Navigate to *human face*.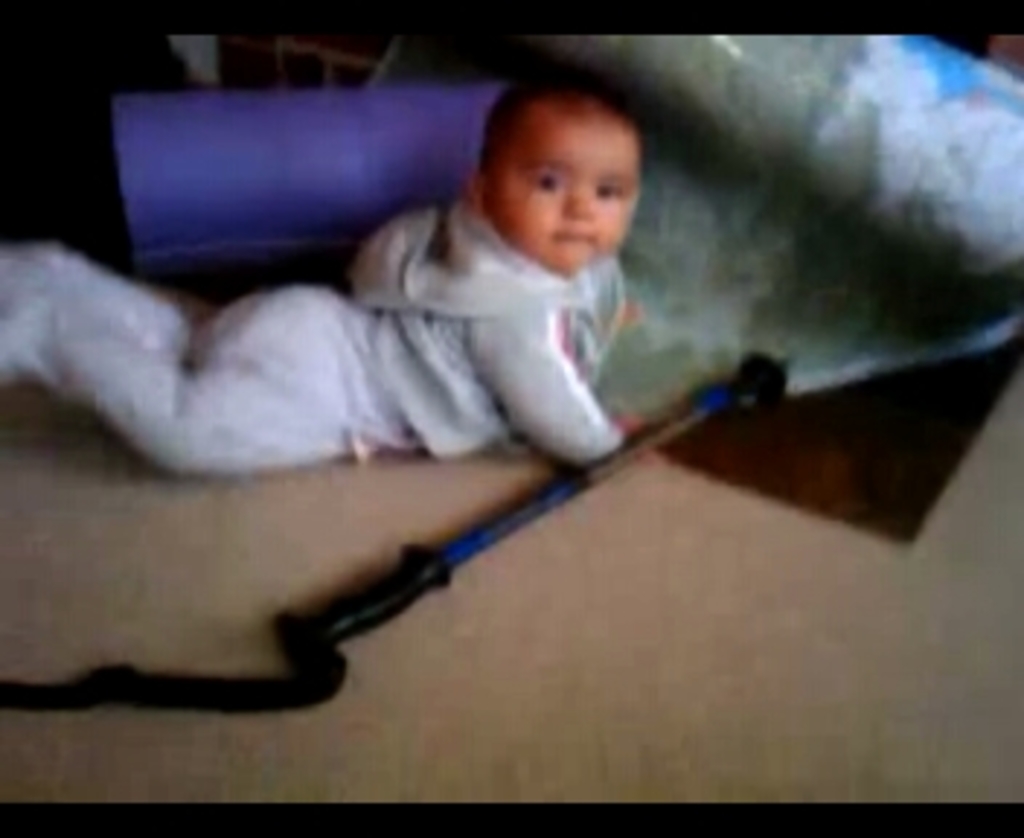
Navigation target: [477, 108, 643, 276].
